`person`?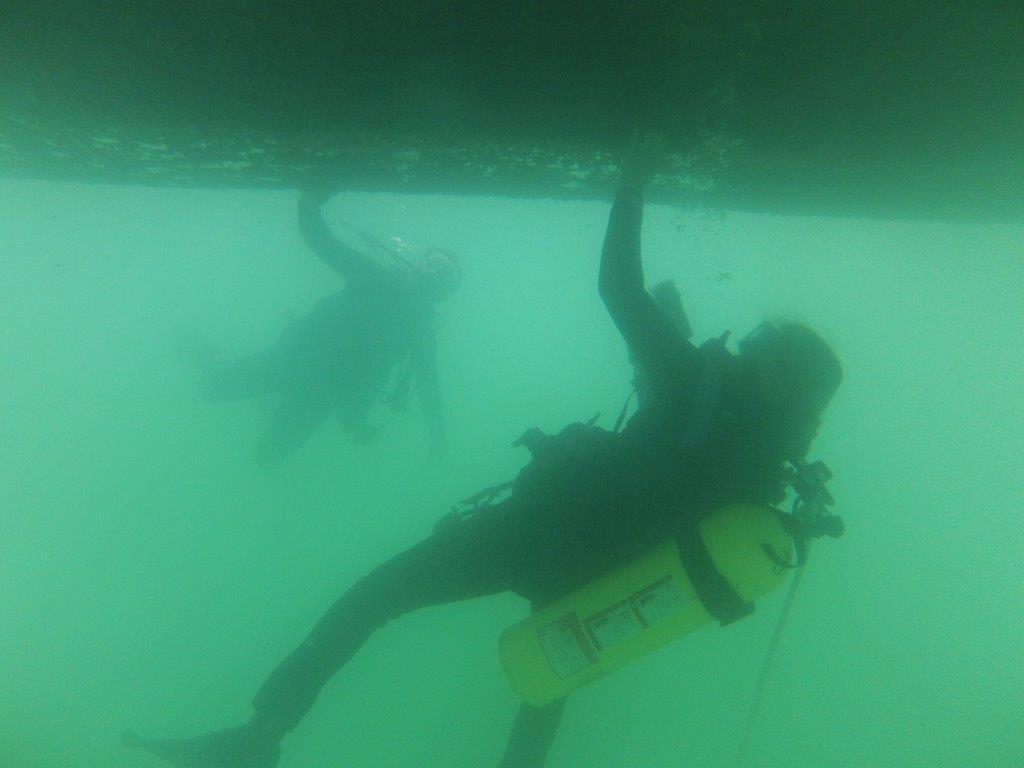
box=[247, 185, 842, 767]
